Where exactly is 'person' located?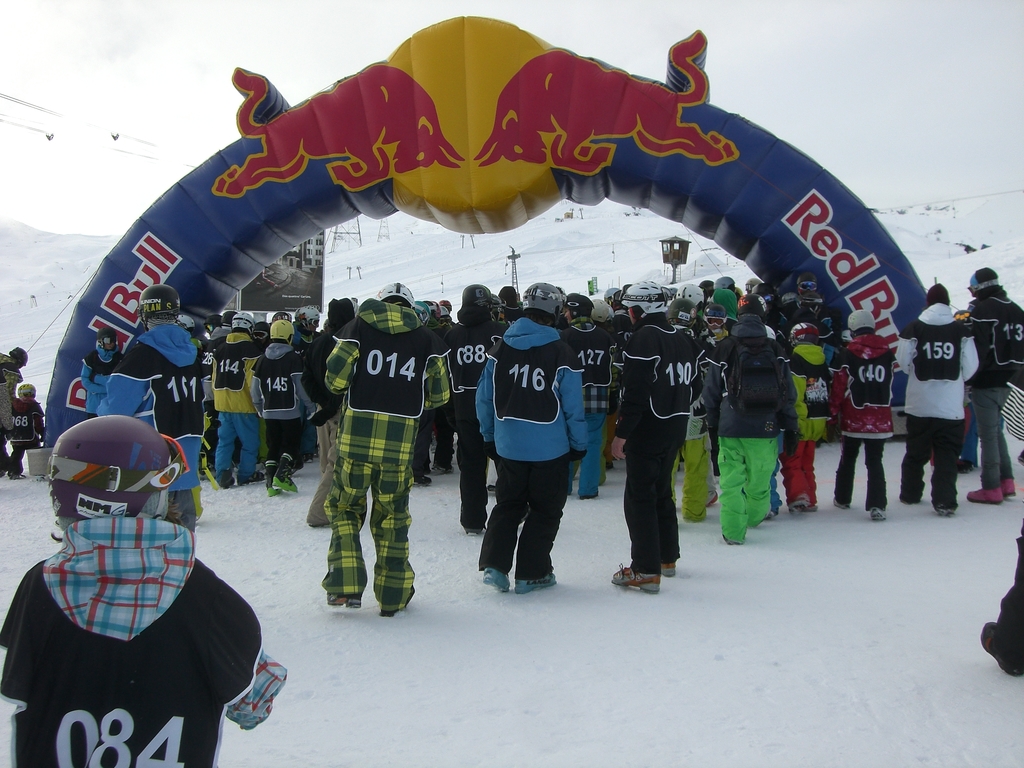
Its bounding box is [x1=199, y1=302, x2=278, y2=487].
